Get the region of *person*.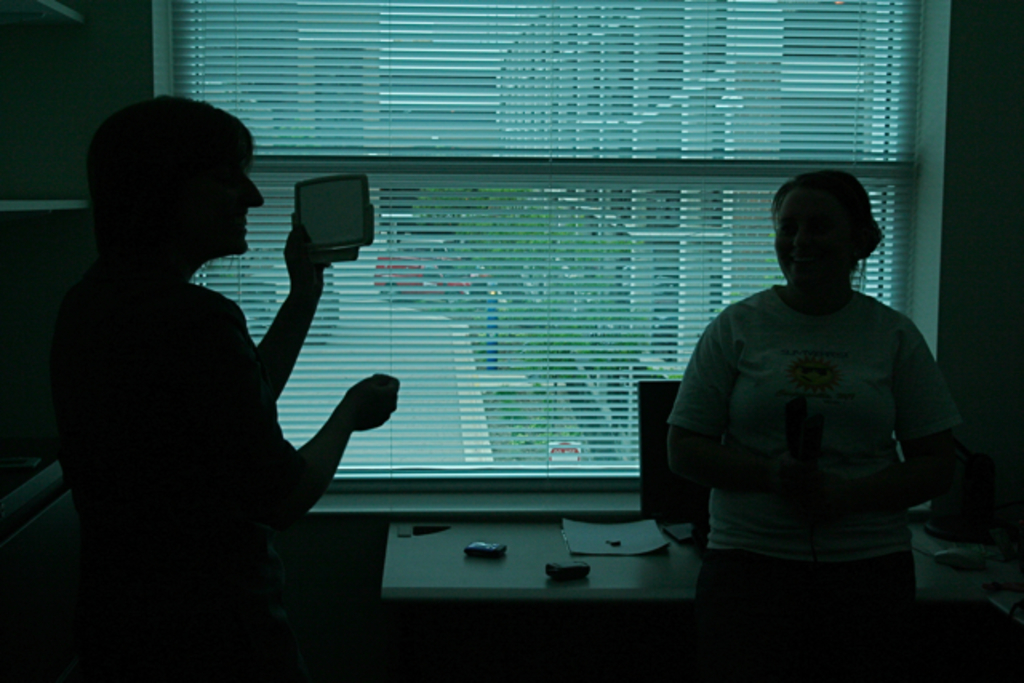
bbox=(48, 98, 405, 681).
